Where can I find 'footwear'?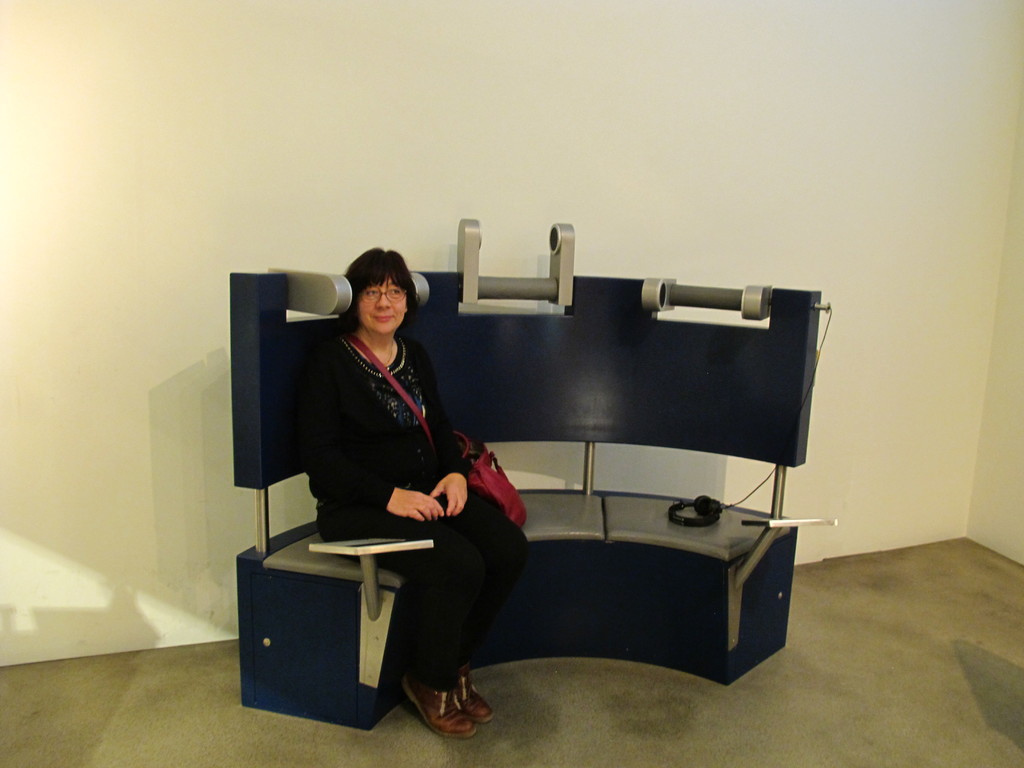
You can find it at locate(397, 666, 481, 739).
